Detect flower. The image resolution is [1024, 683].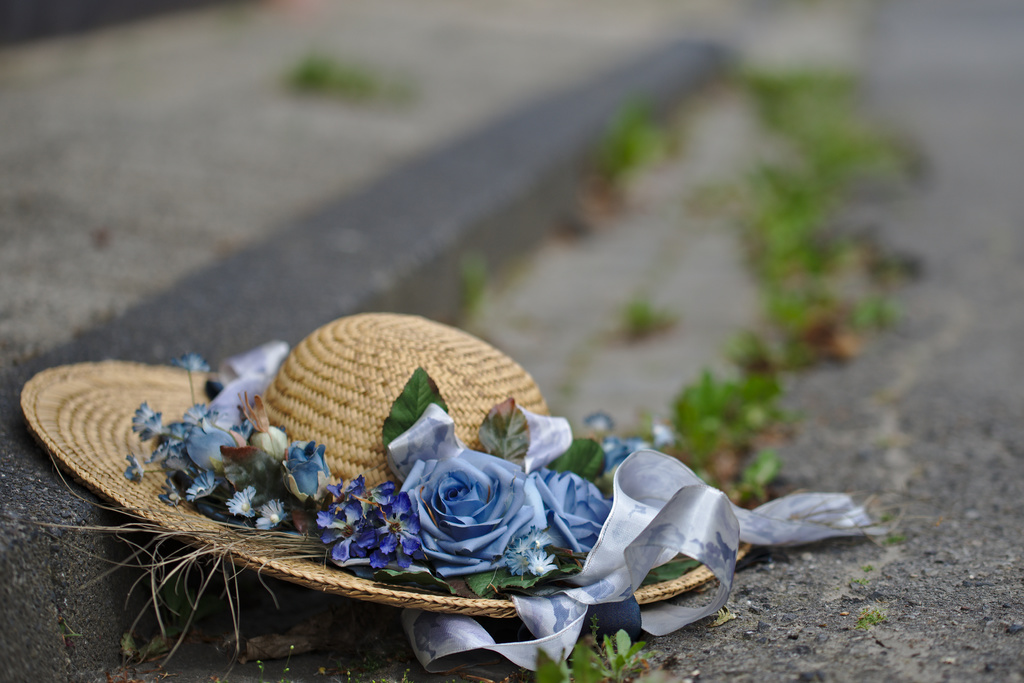
x1=401, y1=451, x2=534, y2=574.
